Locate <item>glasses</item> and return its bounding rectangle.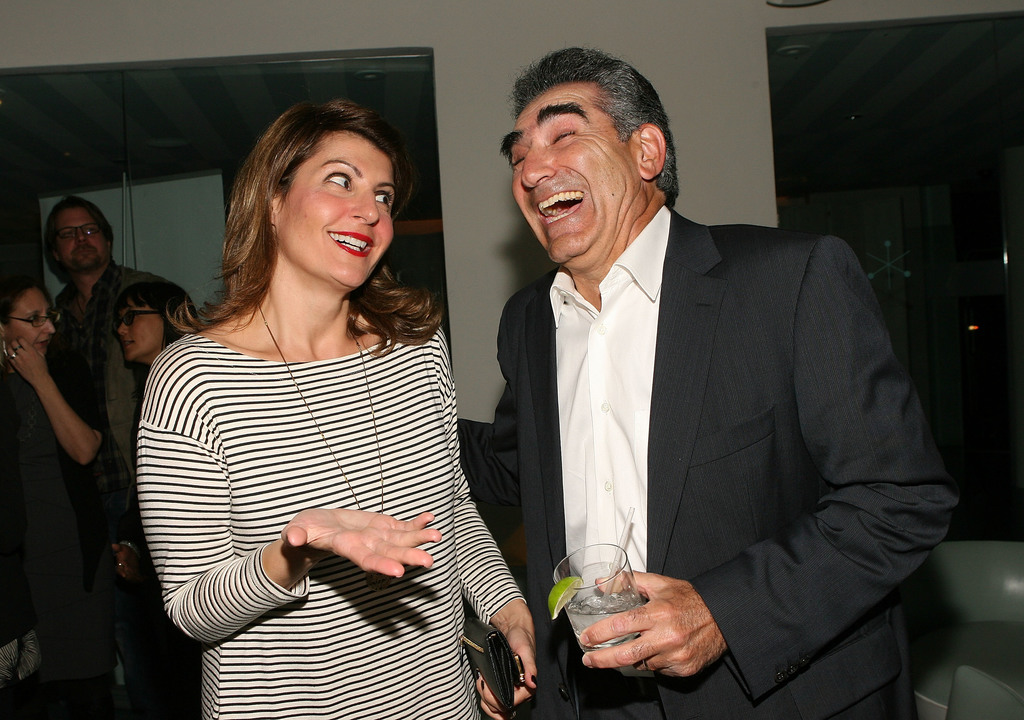
(x1=3, y1=310, x2=61, y2=326).
